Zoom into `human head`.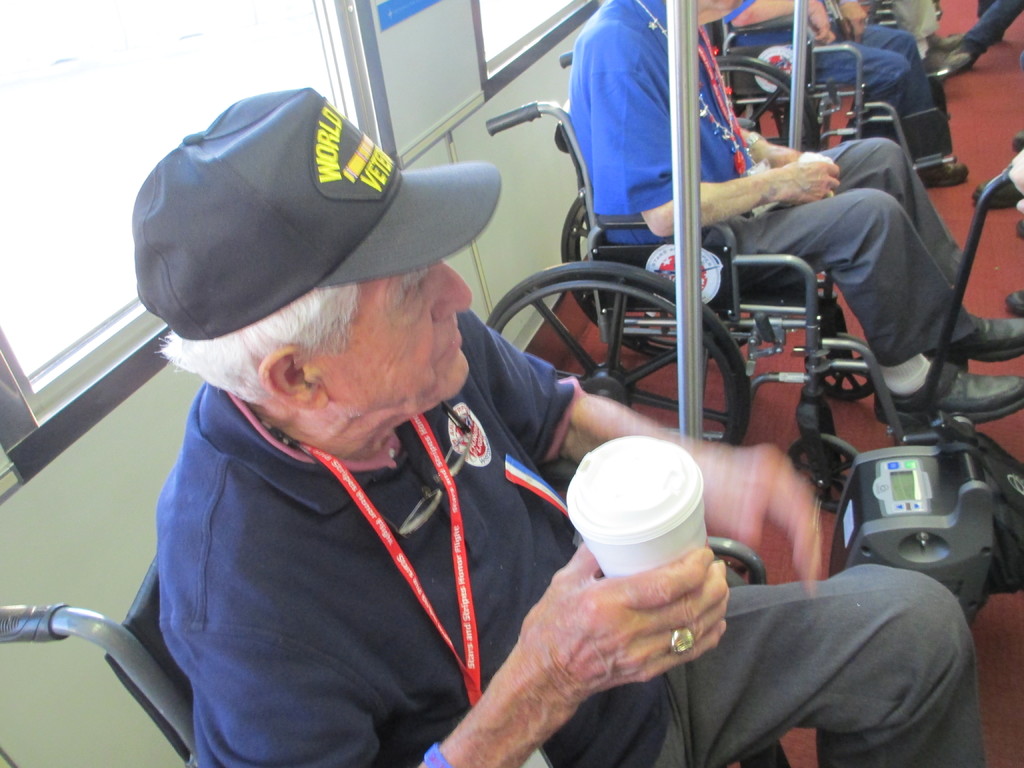
Zoom target: {"left": 156, "top": 175, "right": 514, "bottom": 476}.
